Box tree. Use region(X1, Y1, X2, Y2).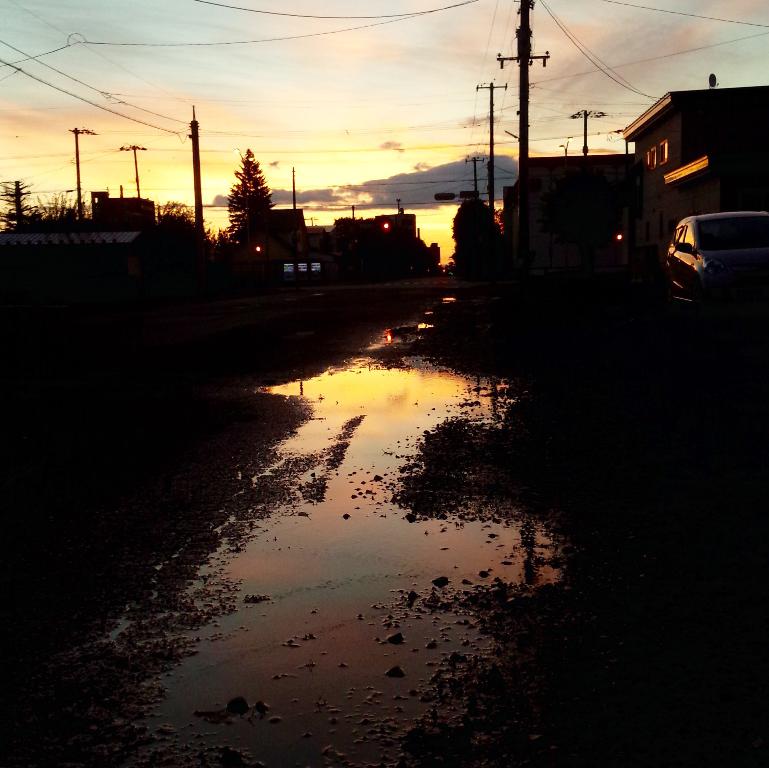
region(227, 155, 267, 242).
